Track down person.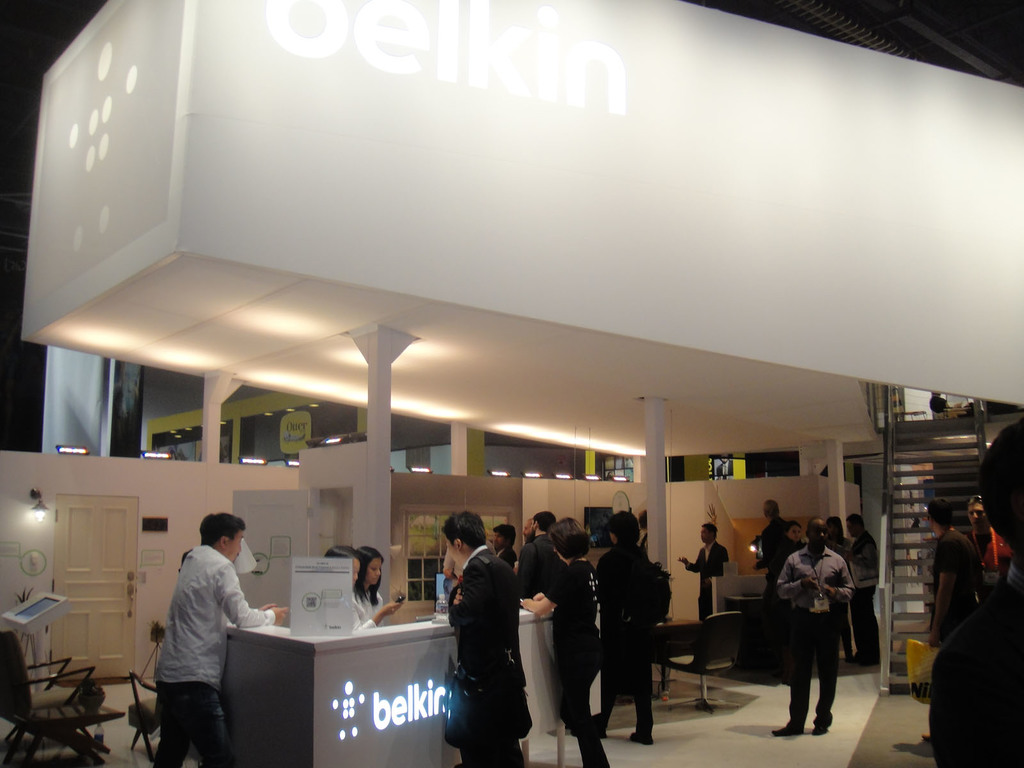
Tracked to box=[440, 508, 532, 767].
